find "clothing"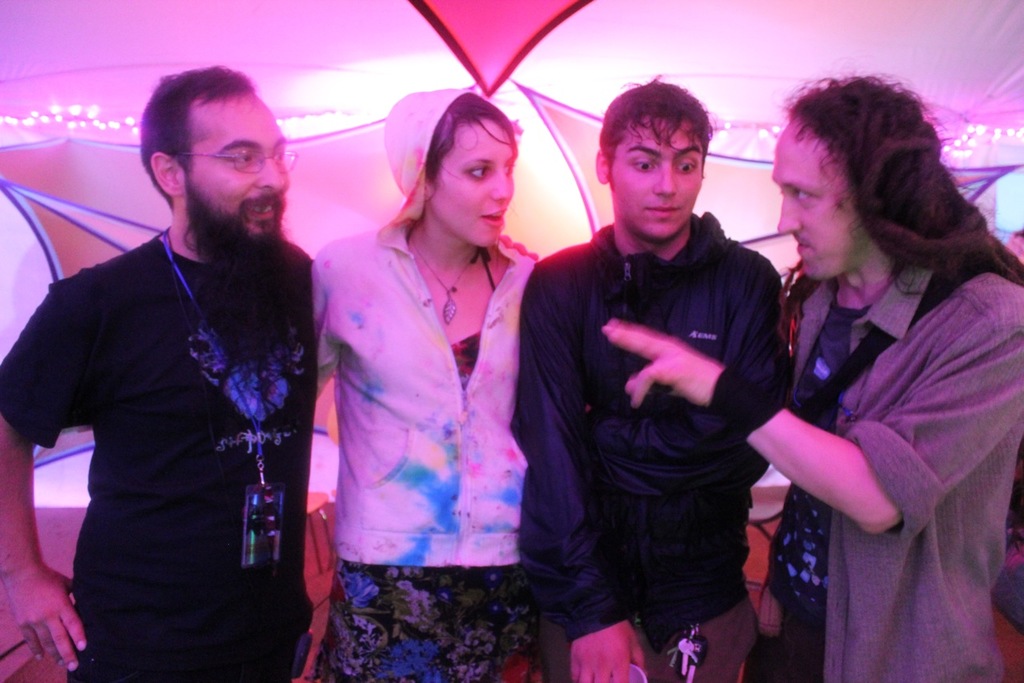
bbox(0, 234, 315, 682)
